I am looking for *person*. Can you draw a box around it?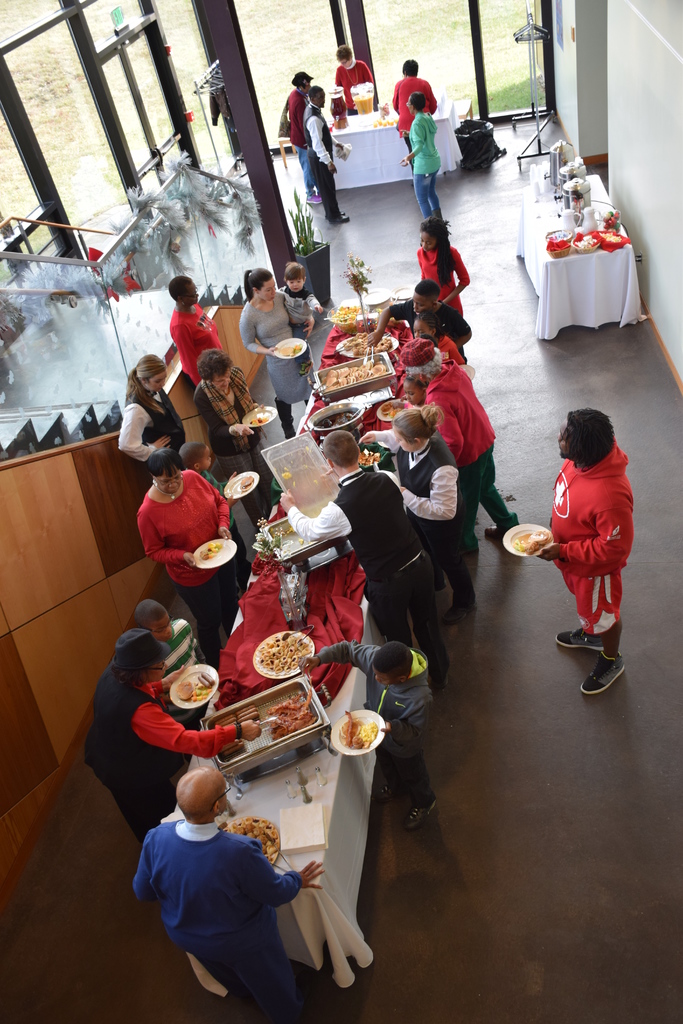
Sure, the bounding box is 370:279:475:347.
